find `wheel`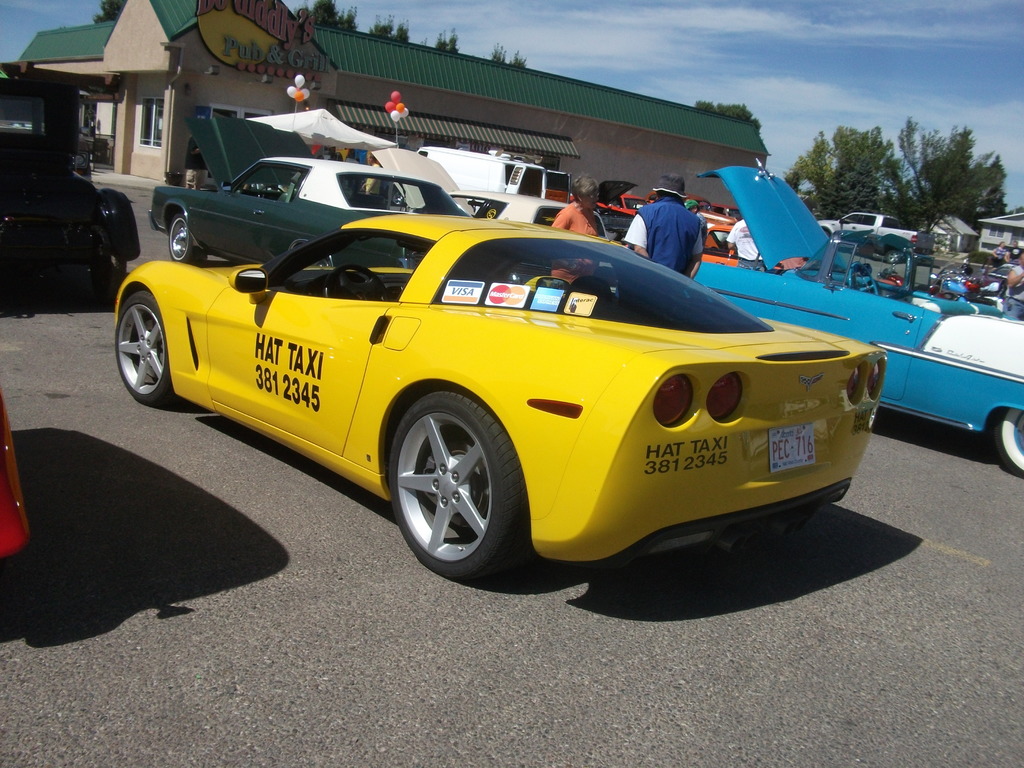
92:235:127:302
